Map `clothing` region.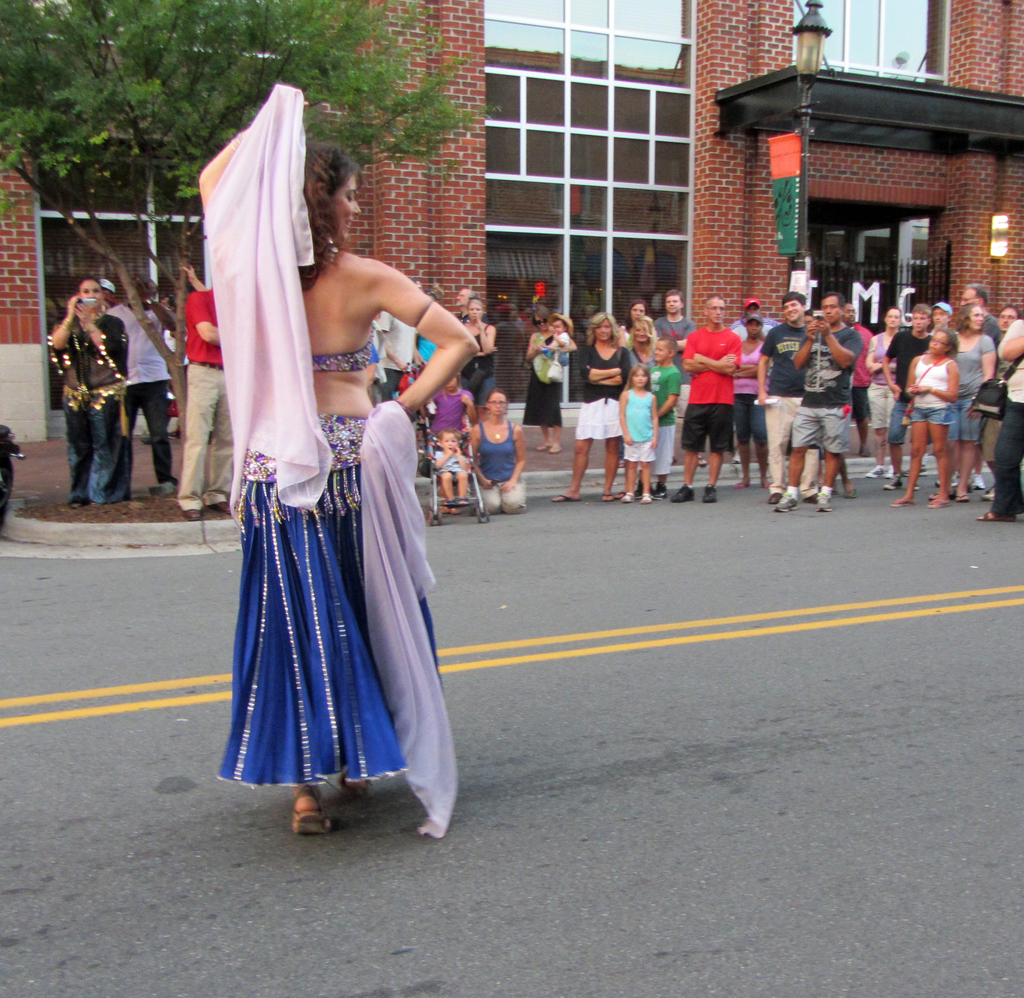
Mapped to bbox=[881, 330, 925, 441].
